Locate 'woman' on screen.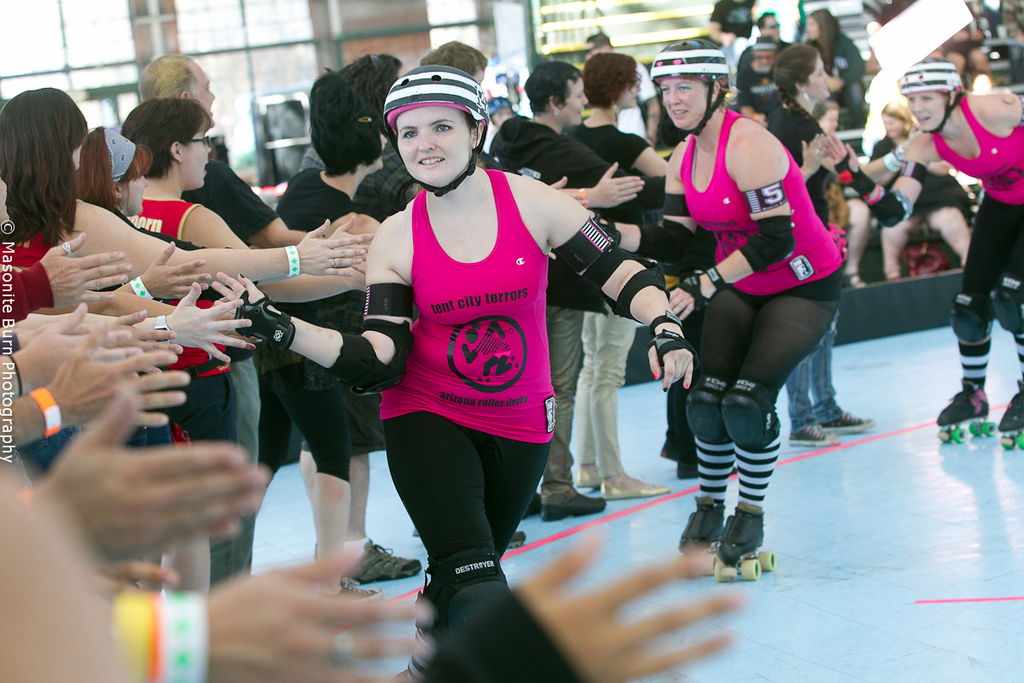
On screen at pyautogui.locateOnScreen(852, 61, 1023, 431).
